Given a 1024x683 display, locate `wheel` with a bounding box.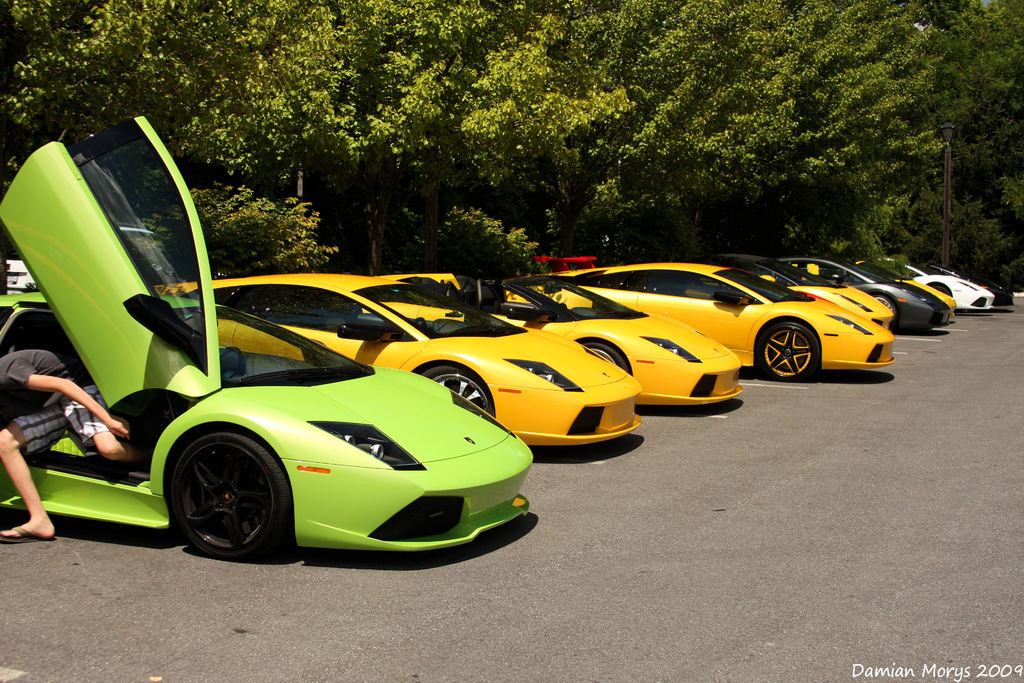
Located: left=760, top=322, right=819, bottom=380.
